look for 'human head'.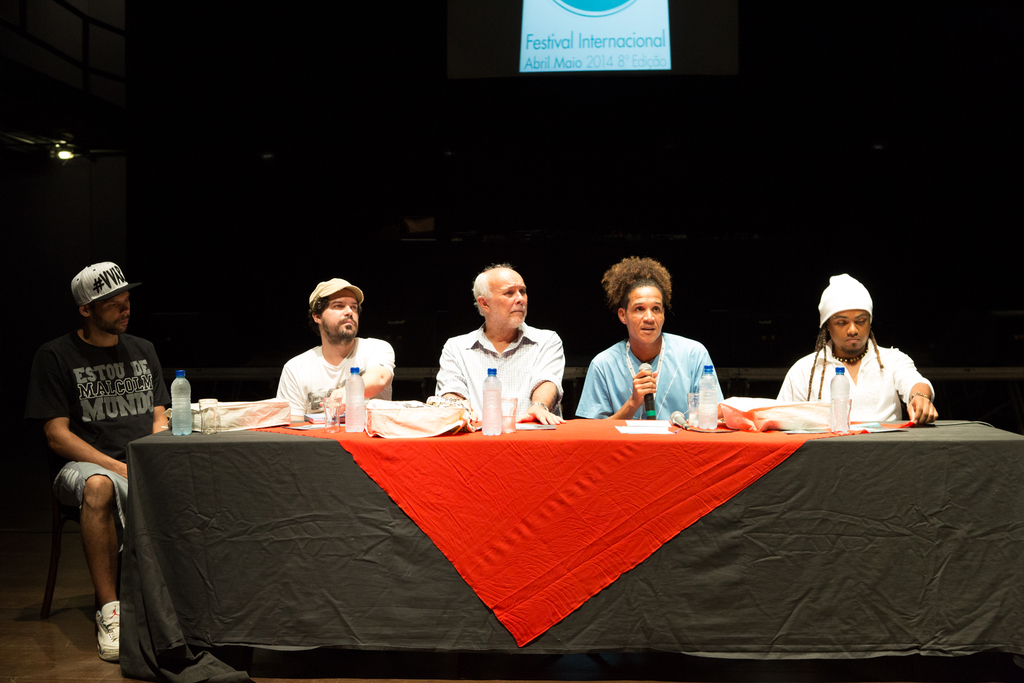
Found: [left=617, top=255, right=666, bottom=340].
